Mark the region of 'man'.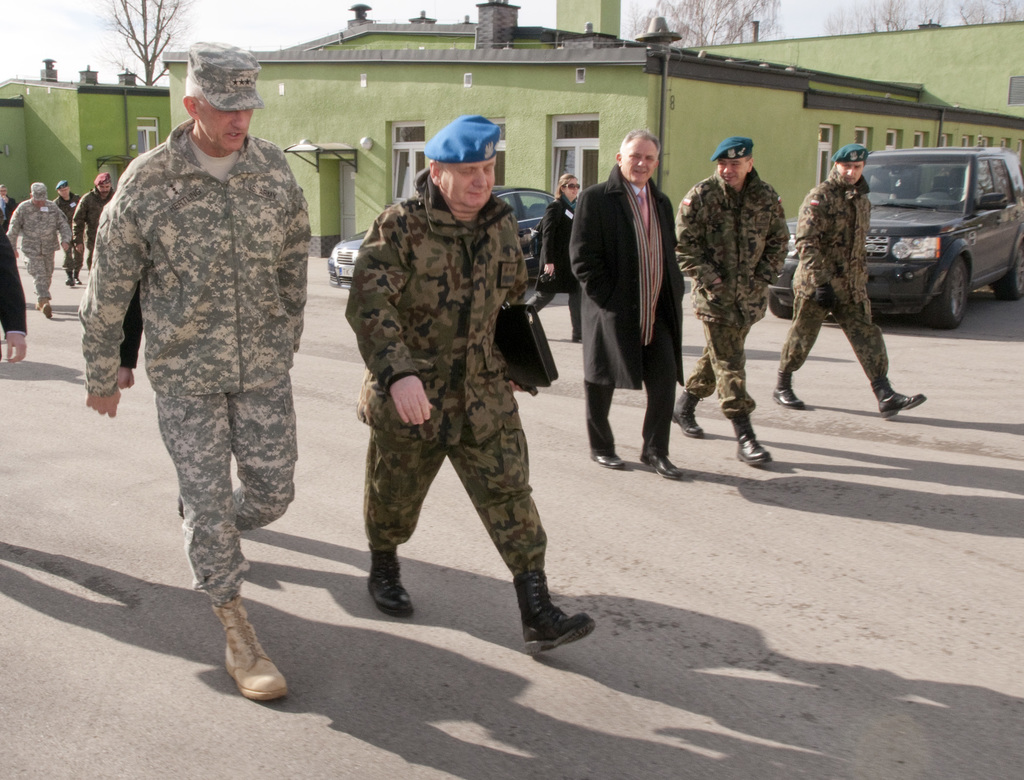
Region: <region>118, 278, 137, 395</region>.
